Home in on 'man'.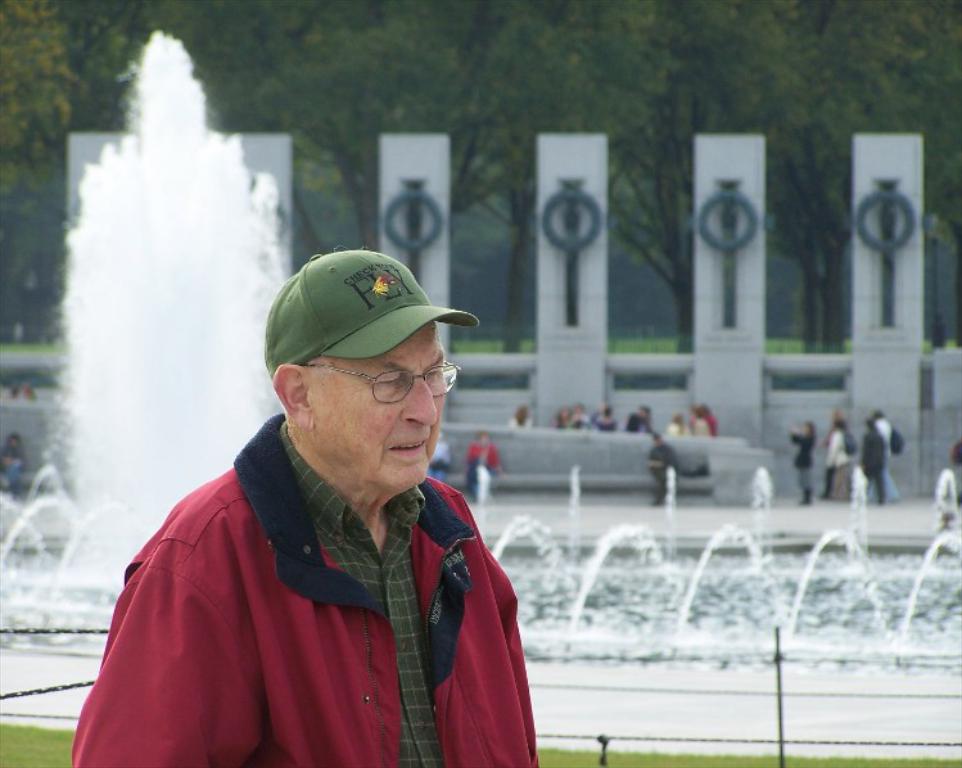
Homed in at [left=74, top=232, right=564, bottom=759].
